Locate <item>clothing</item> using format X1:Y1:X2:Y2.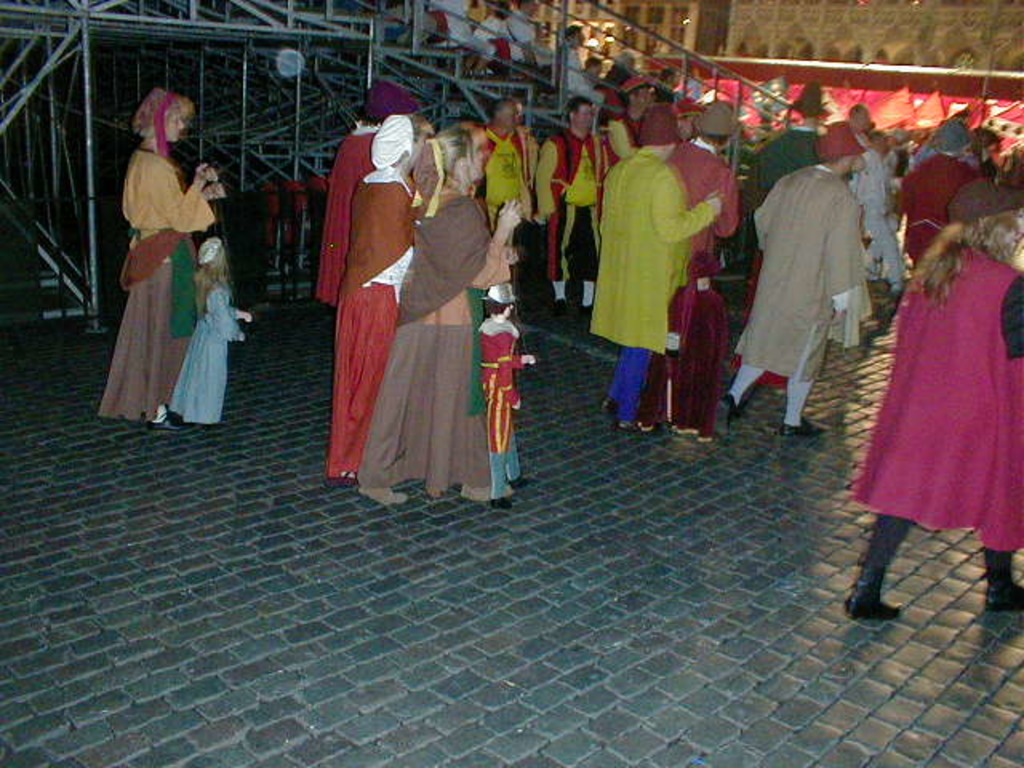
848:235:1022:550.
